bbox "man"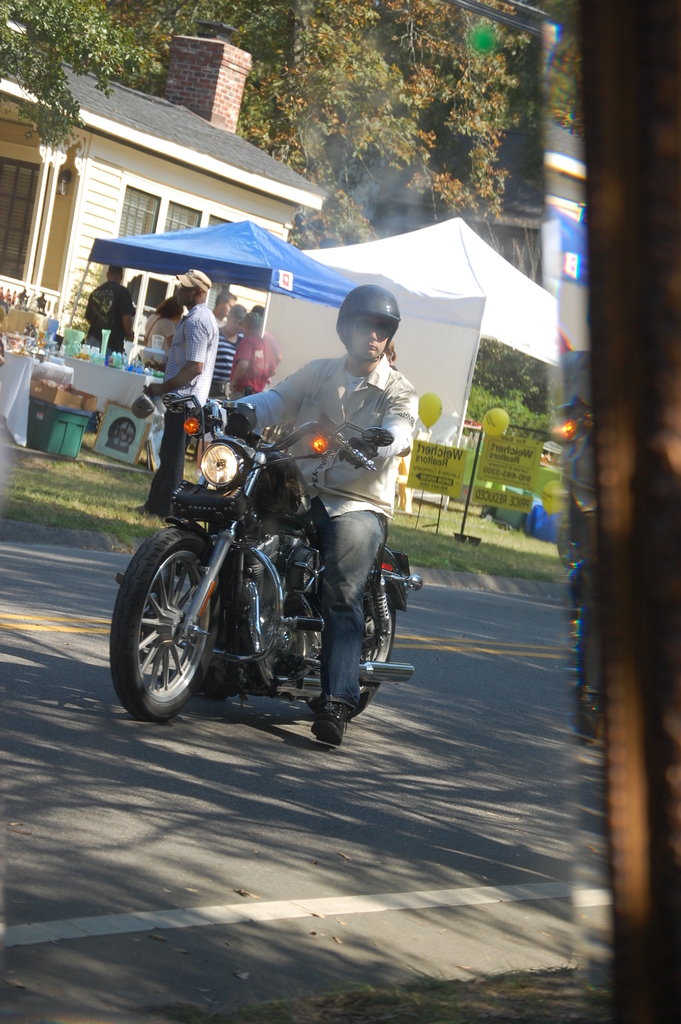
x1=195 y1=304 x2=245 y2=468
